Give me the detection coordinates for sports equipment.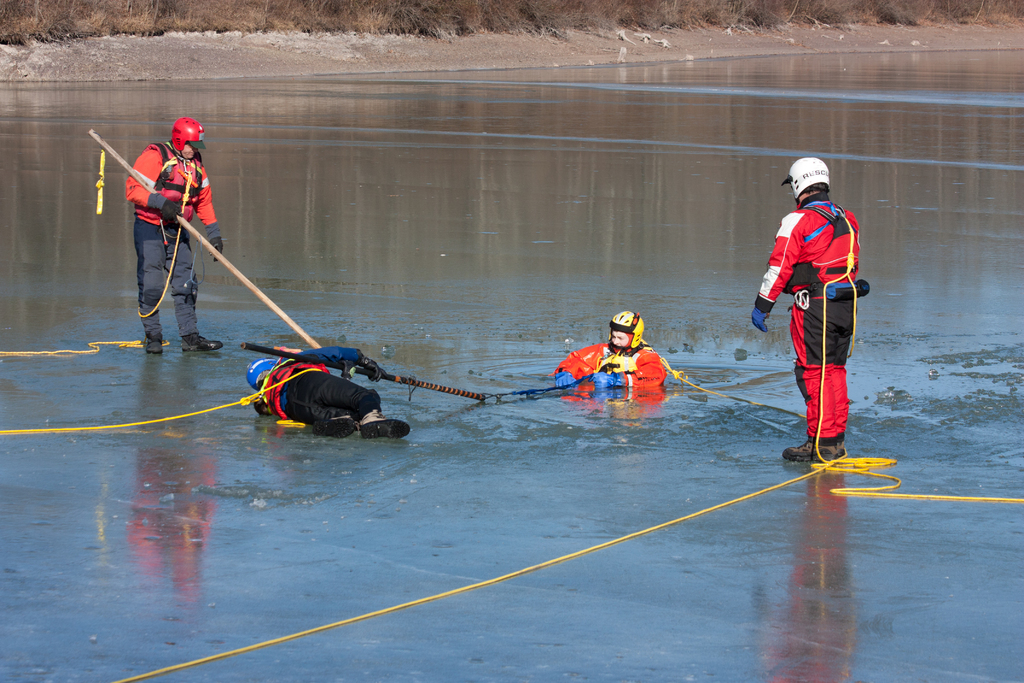
(left=785, top=158, right=825, bottom=201).
